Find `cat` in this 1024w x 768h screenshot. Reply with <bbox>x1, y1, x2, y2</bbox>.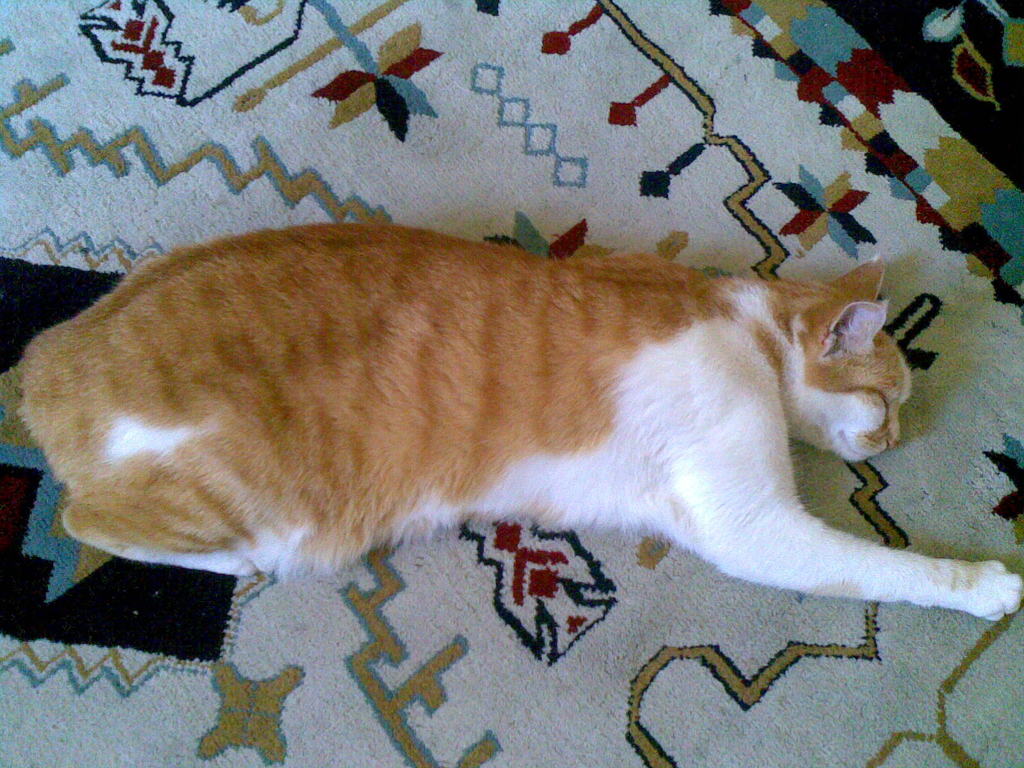
<bbox>16, 211, 1023, 621</bbox>.
